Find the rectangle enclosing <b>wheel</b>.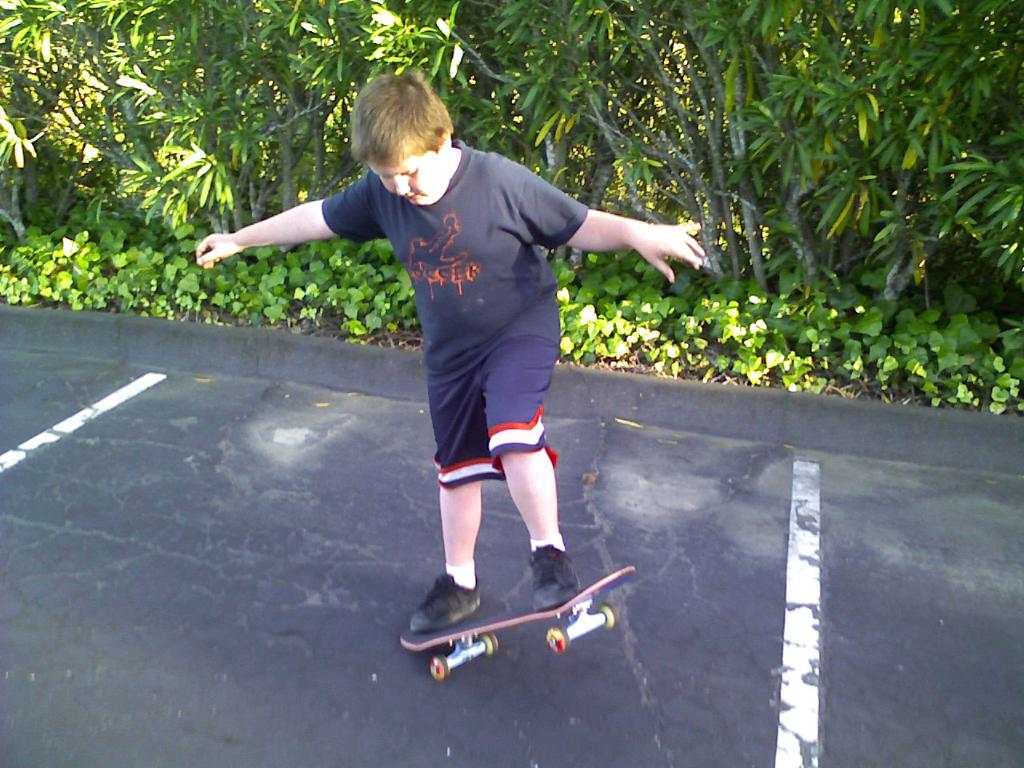
BBox(595, 598, 617, 634).
